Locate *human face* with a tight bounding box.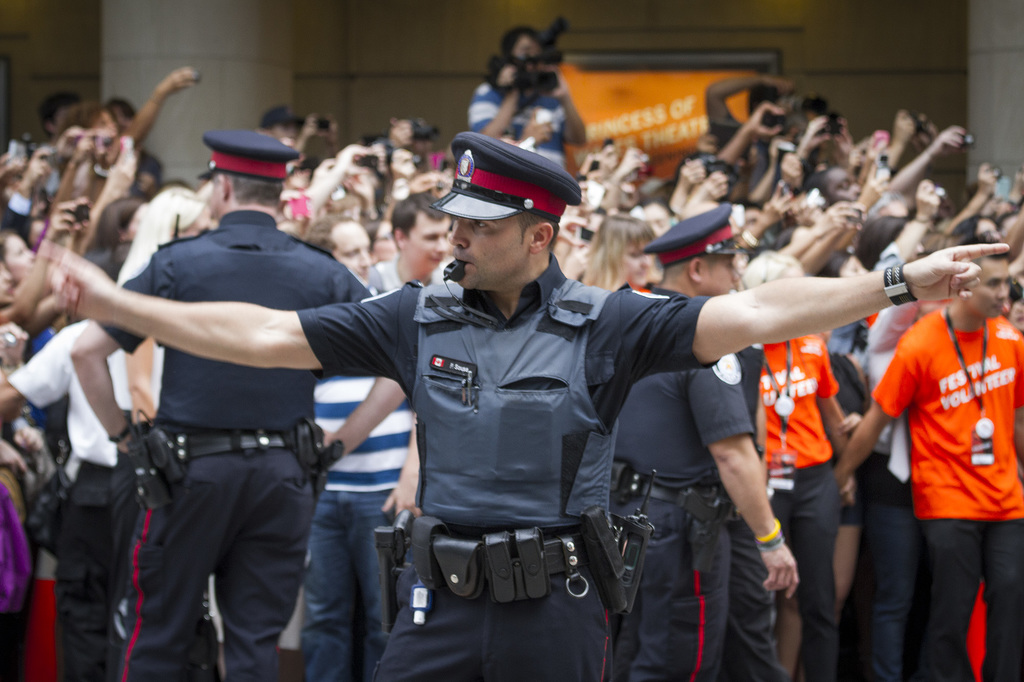
x1=374 y1=221 x2=397 y2=260.
